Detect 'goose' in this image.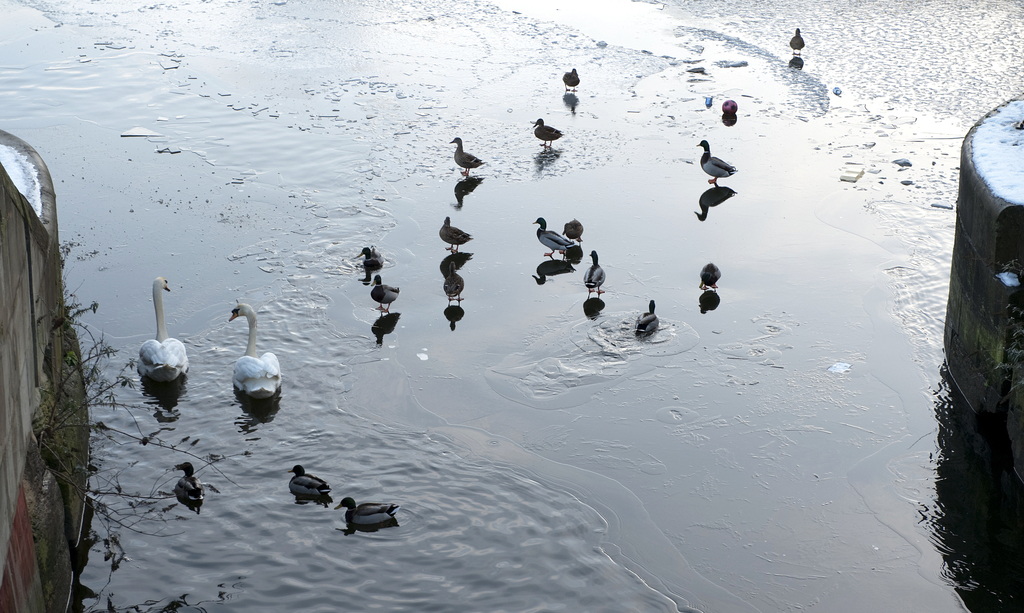
Detection: l=136, t=276, r=185, b=379.
